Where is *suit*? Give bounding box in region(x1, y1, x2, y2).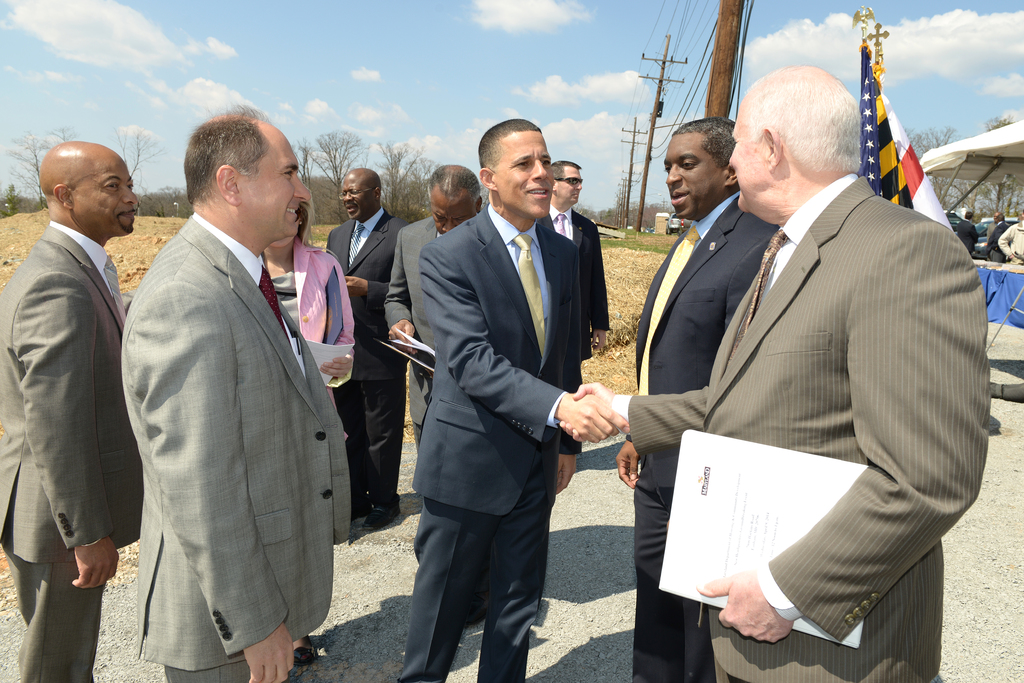
region(117, 211, 352, 682).
